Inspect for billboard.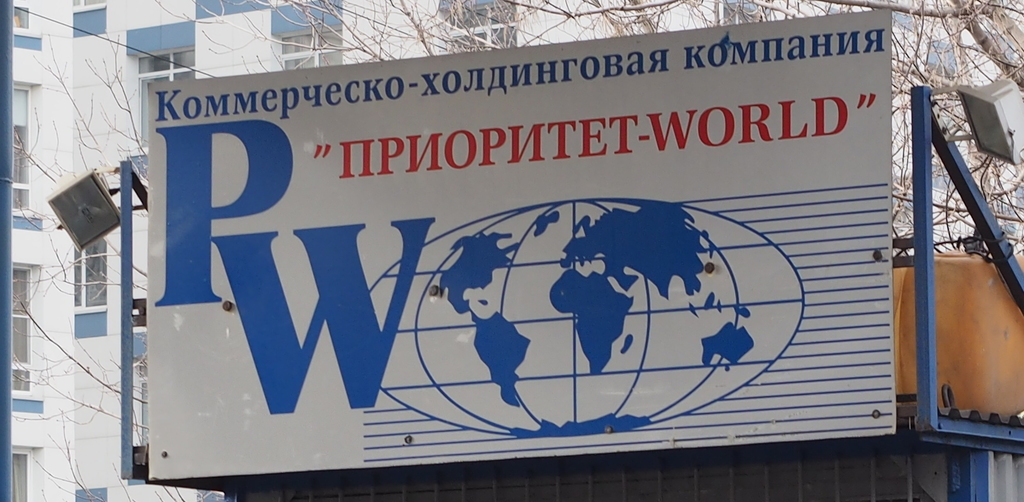
Inspection: (x1=73, y1=54, x2=975, y2=501).
